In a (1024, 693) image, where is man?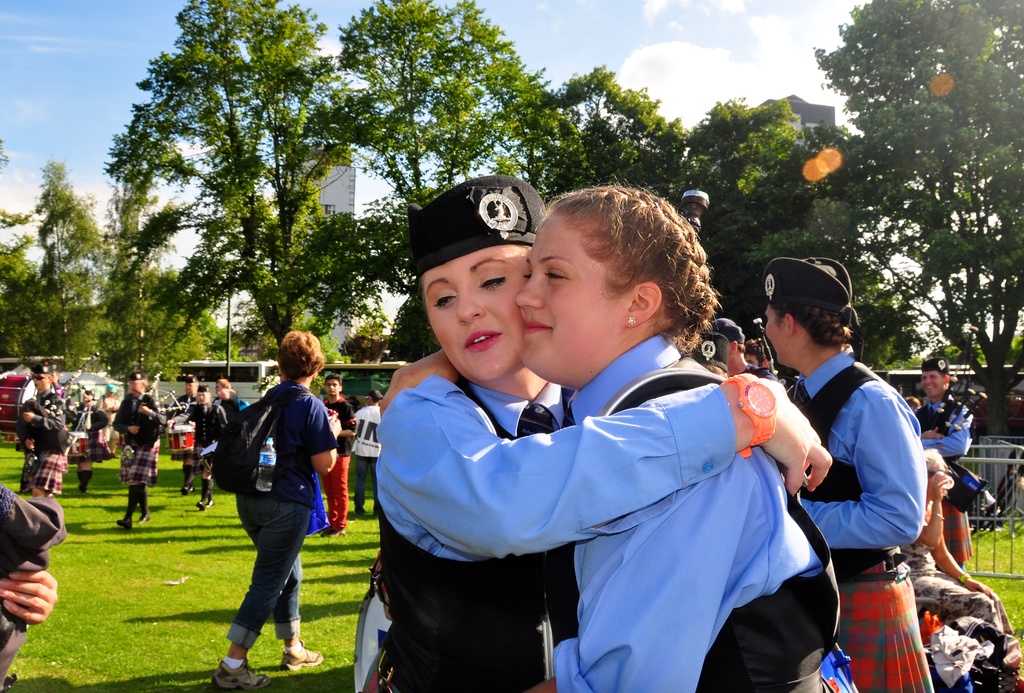
(x1=92, y1=375, x2=177, y2=550).
